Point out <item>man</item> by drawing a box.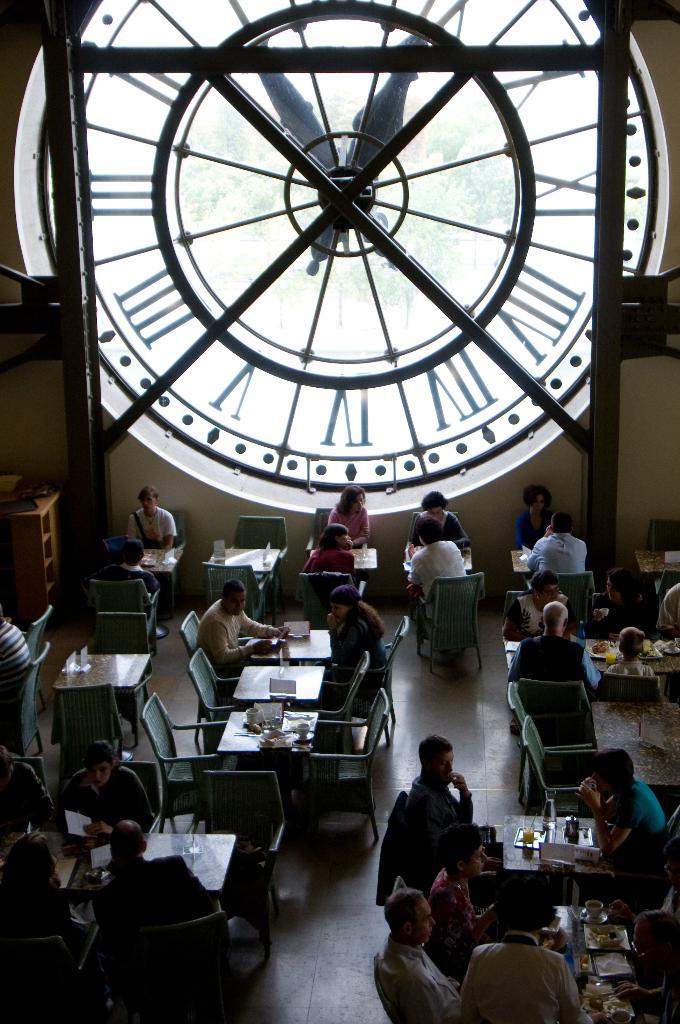
l=402, t=521, r=474, b=645.
